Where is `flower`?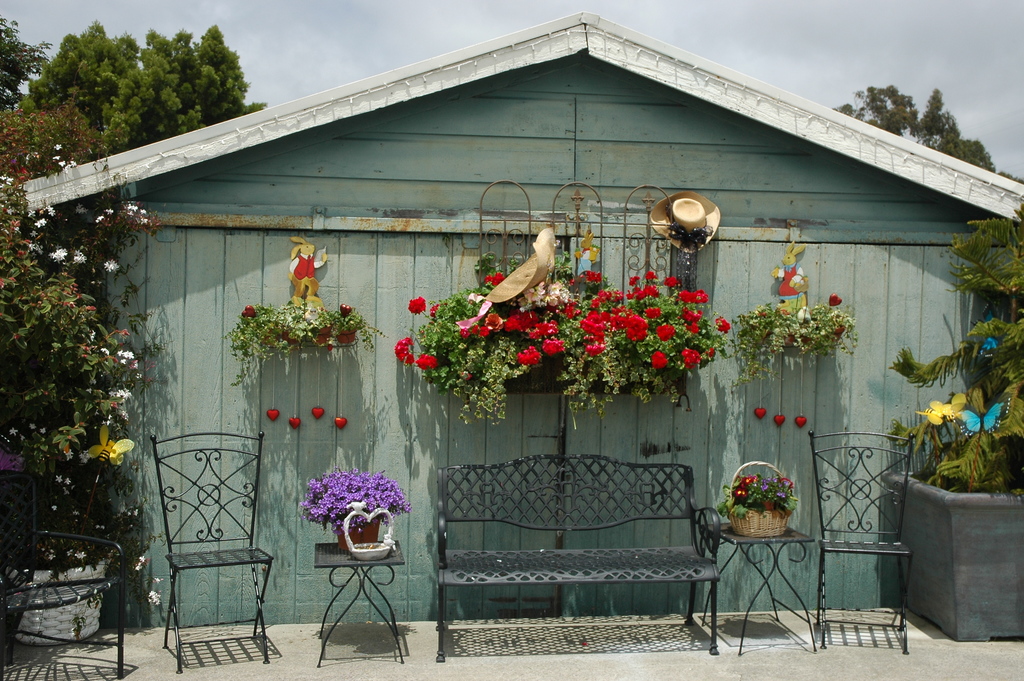
429/298/444/319.
